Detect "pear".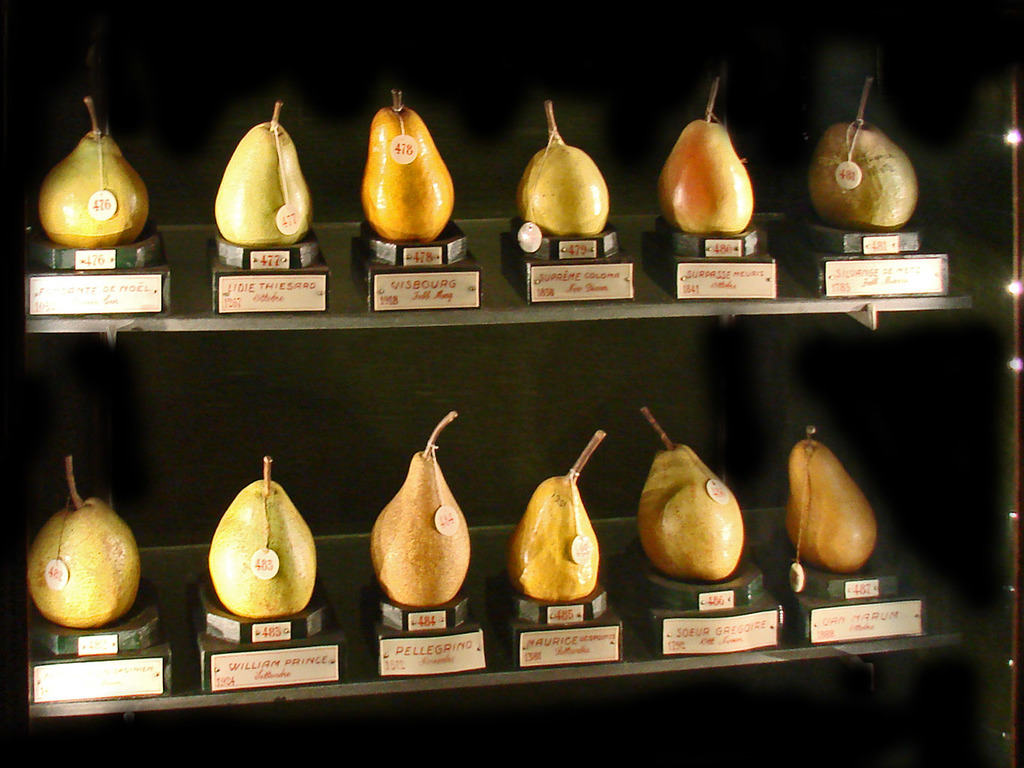
Detected at (left=640, top=410, right=741, bottom=587).
